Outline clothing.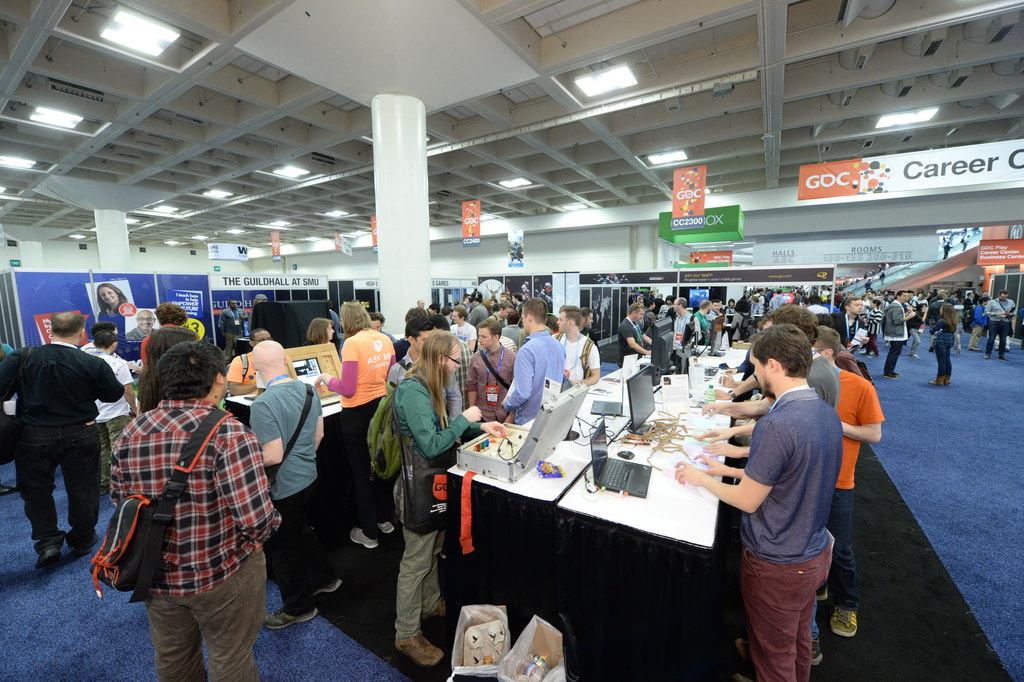
Outline: x1=555, y1=331, x2=600, y2=387.
